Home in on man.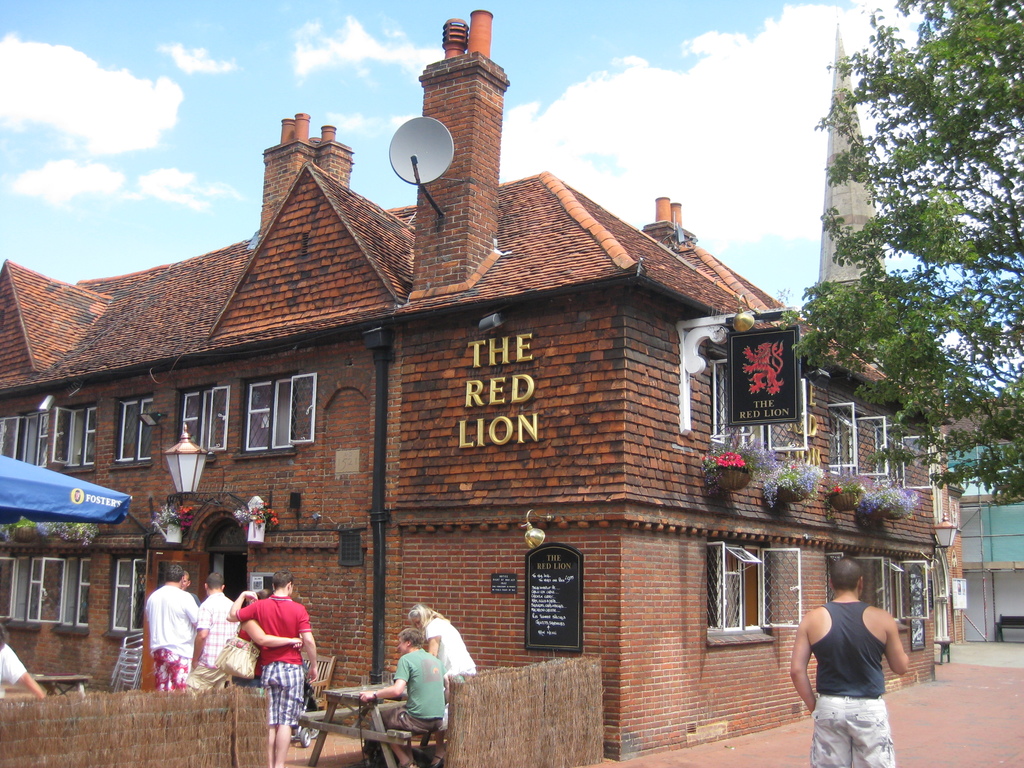
Homed in at pyautogui.locateOnScreen(182, 572, 239, 692).
